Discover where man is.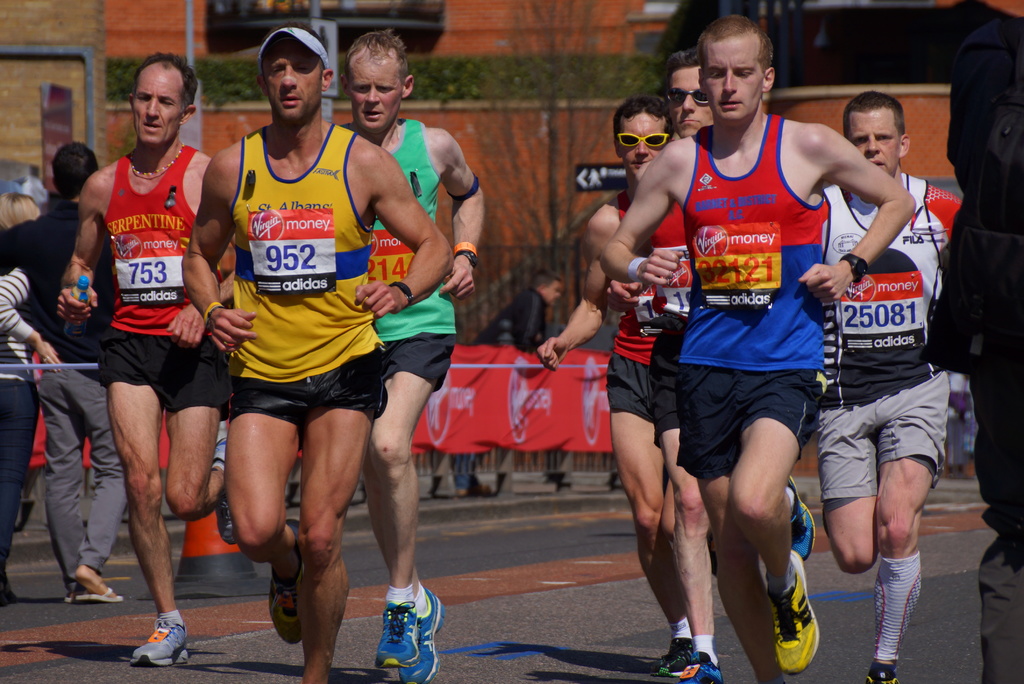
Discovered at bbox(595, 13, 915, 683).
